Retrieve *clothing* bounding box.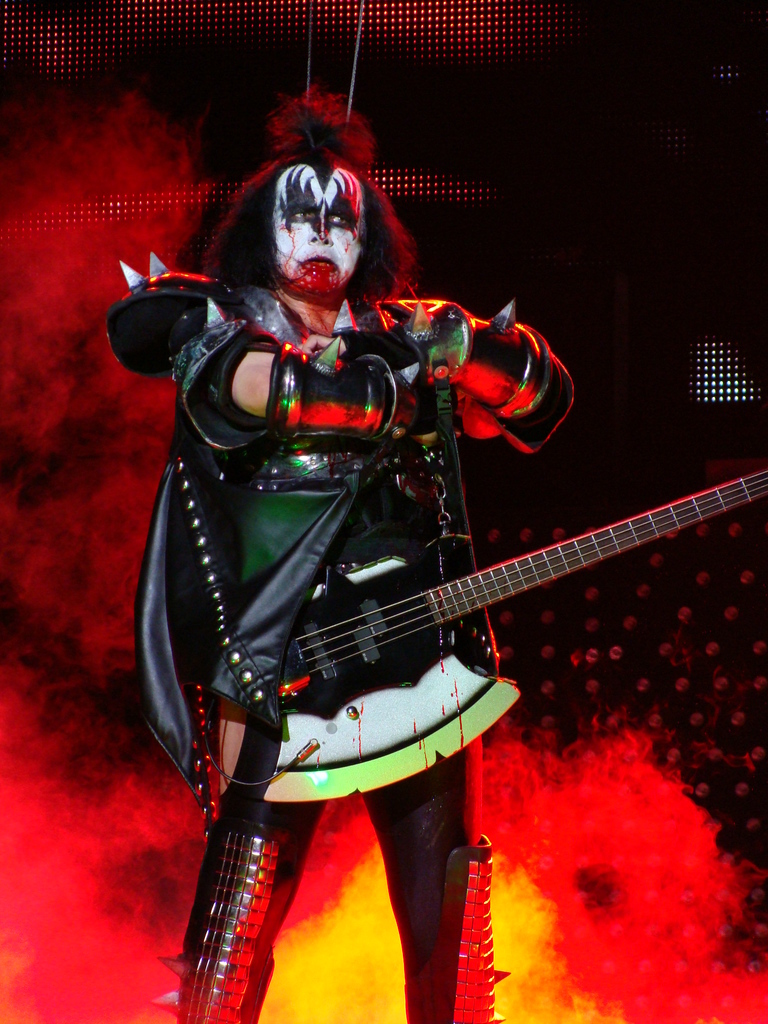
Bounding box: pyautogui.locateOnScreen(108, 248, 575, 1023).
